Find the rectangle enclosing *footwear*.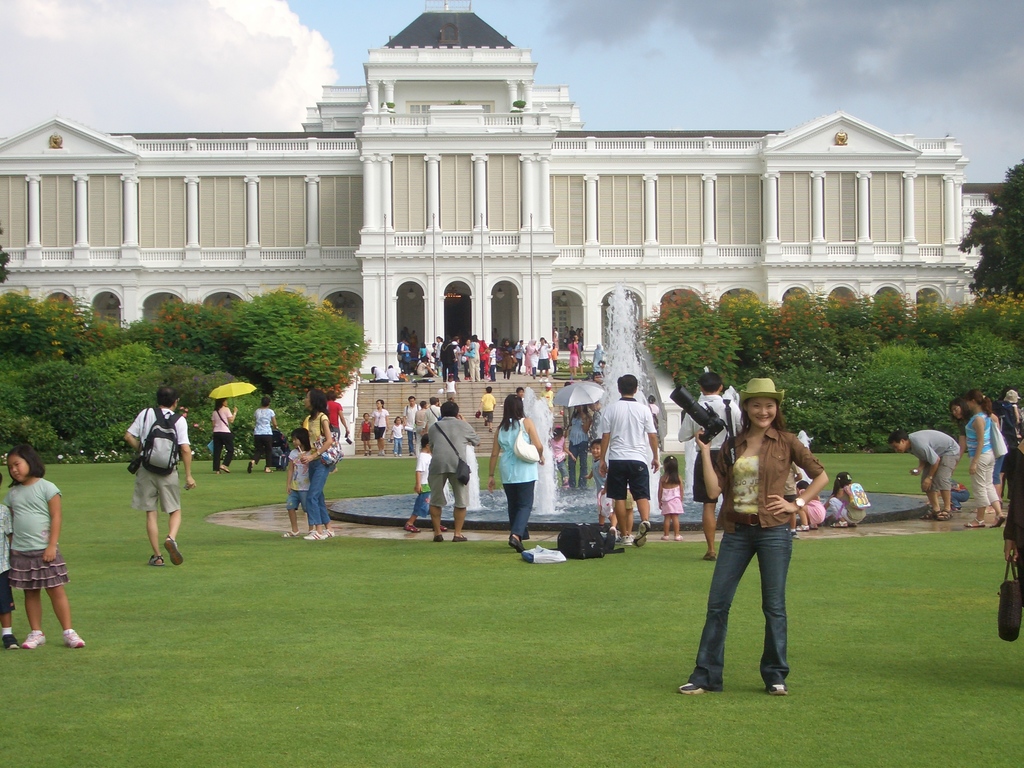
l=166, t=536, r=186, b=566.
